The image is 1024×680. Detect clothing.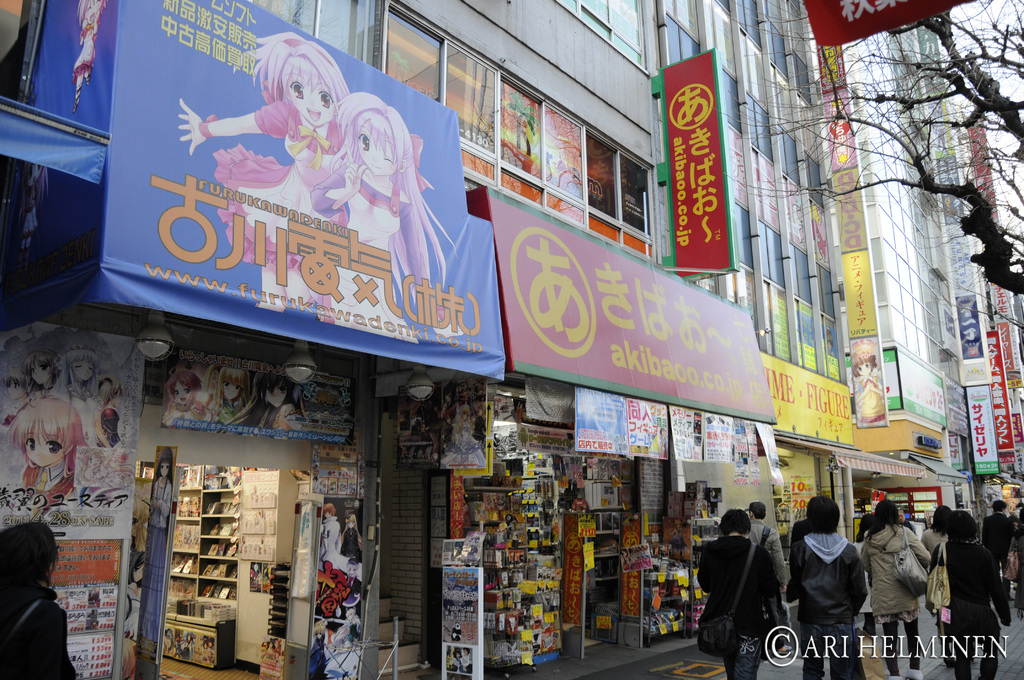
Detection: crop(914, 526, 944, 564).
